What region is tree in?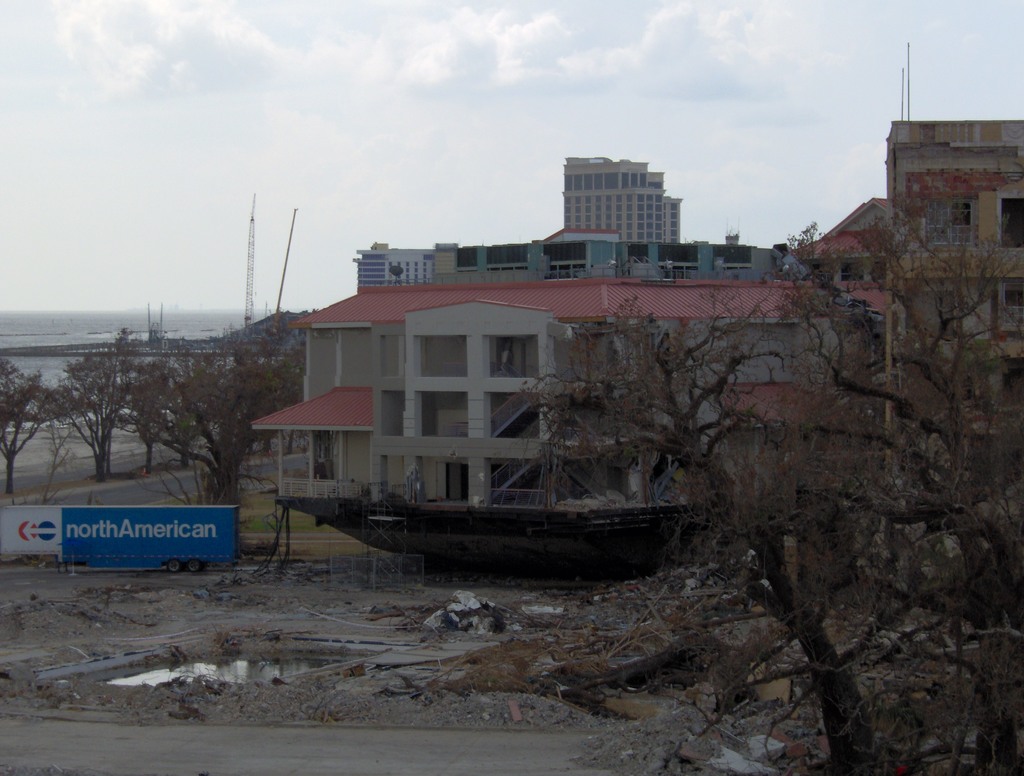
[518,209,1023,772].
